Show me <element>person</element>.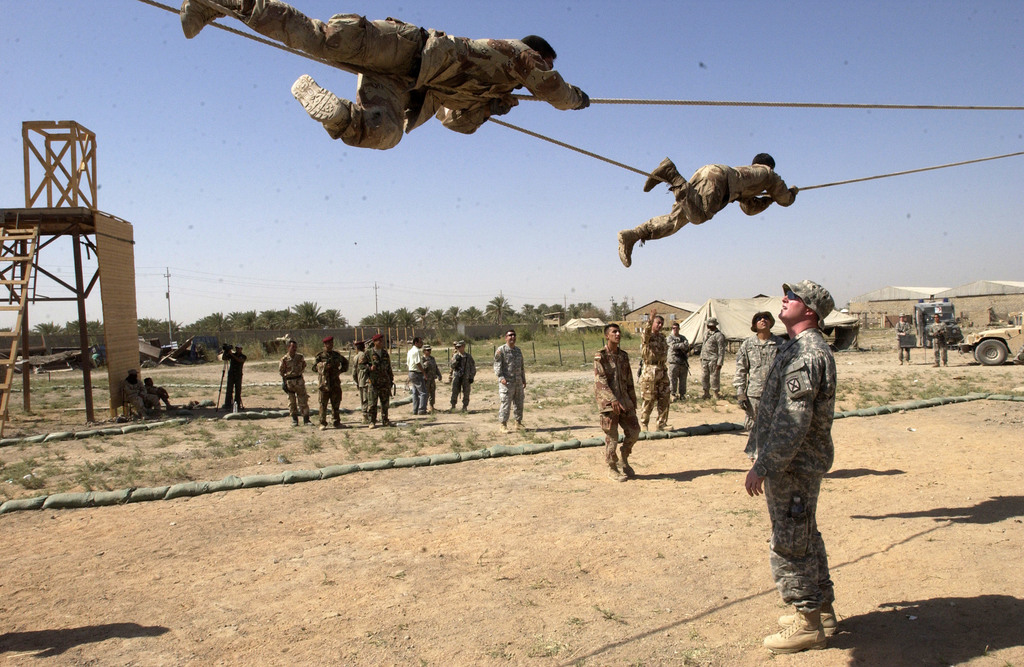
<element>person</element> is here: region(276, 339, 312, 426).
